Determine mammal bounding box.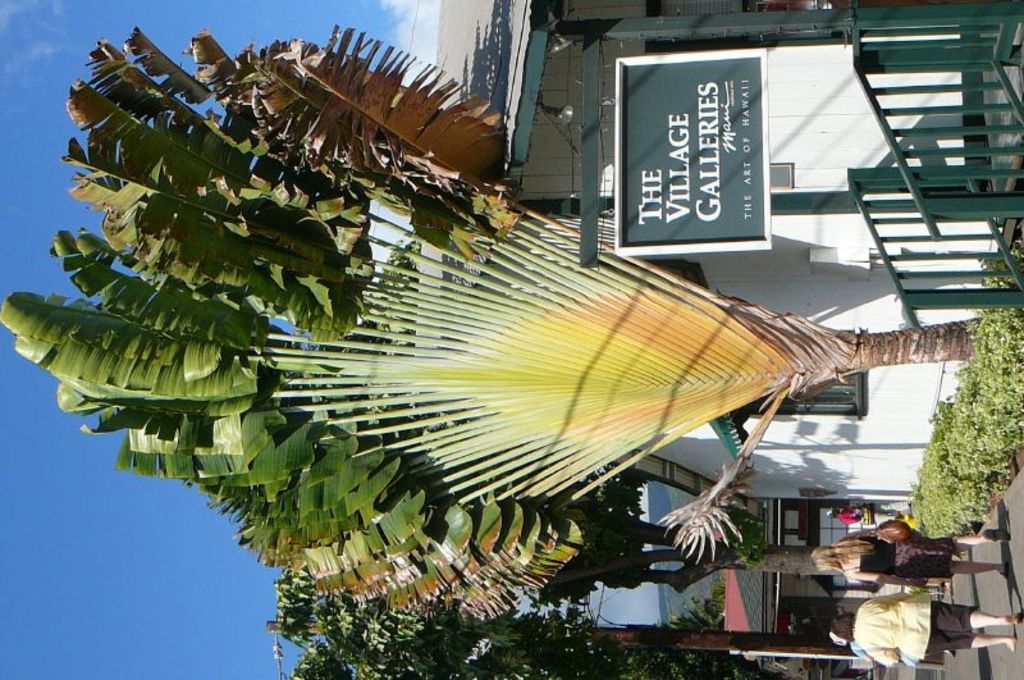
Determined: (809, 520, 1015, 588).
